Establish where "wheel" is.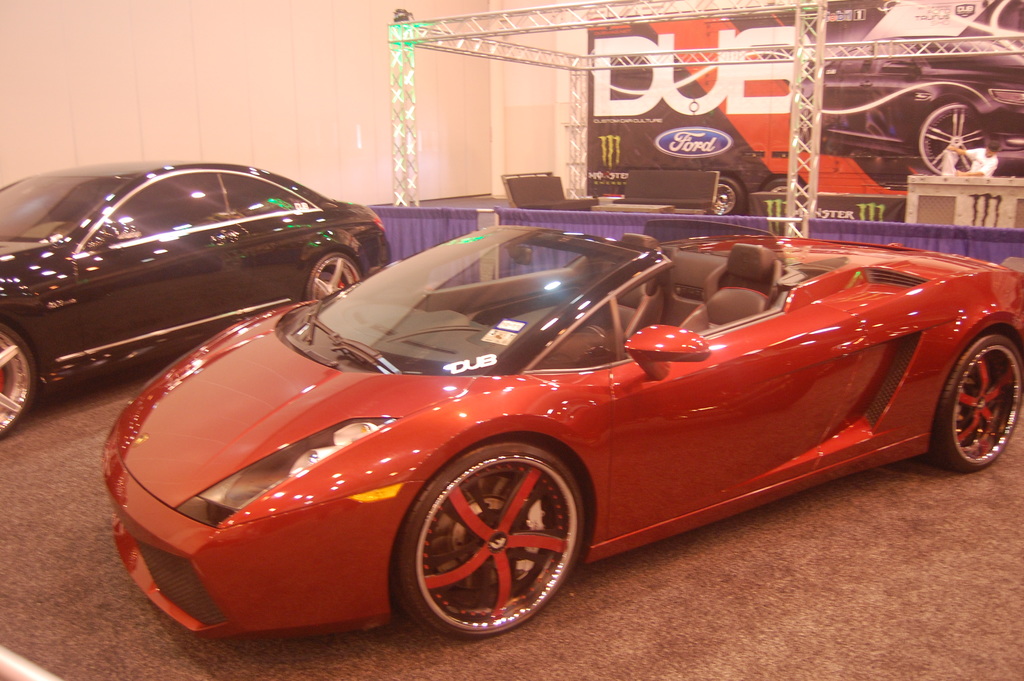
Established at (left=0, top=322, right=38, bottom=444).
